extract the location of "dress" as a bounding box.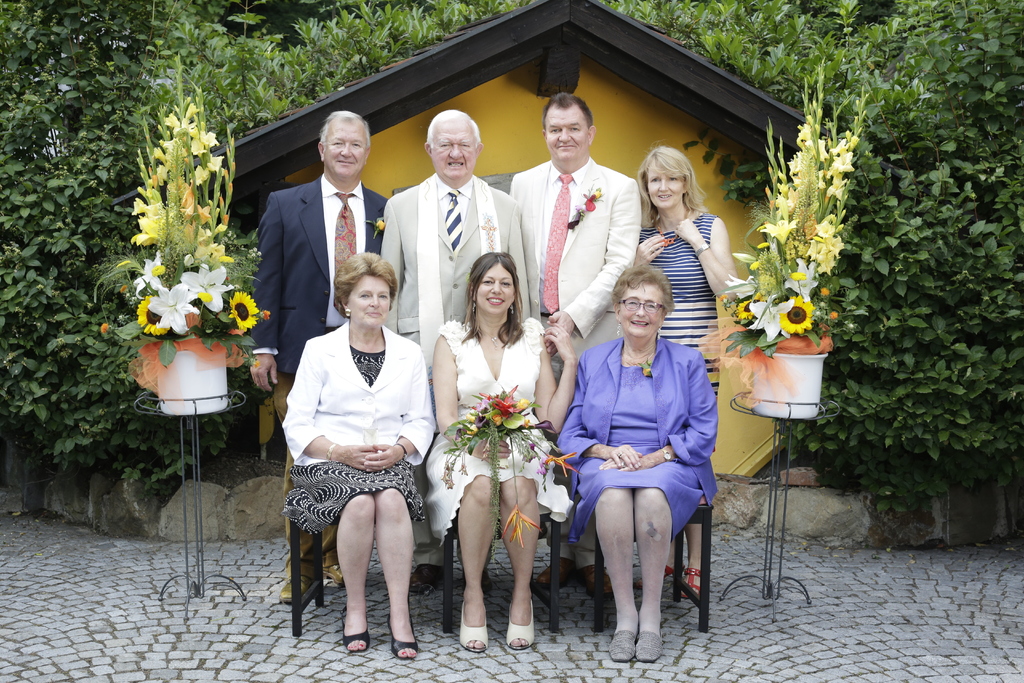
629:207:724:393.
